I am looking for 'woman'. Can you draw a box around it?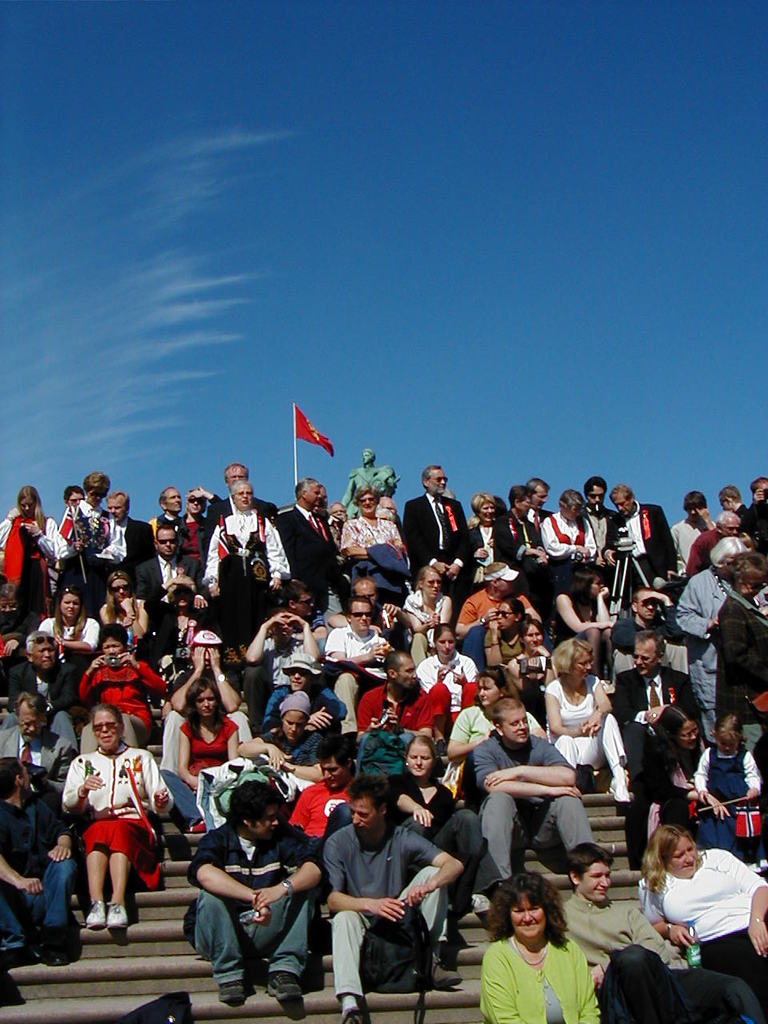
Sure, the bounding box is select_region(157, 682, 238, 842).
